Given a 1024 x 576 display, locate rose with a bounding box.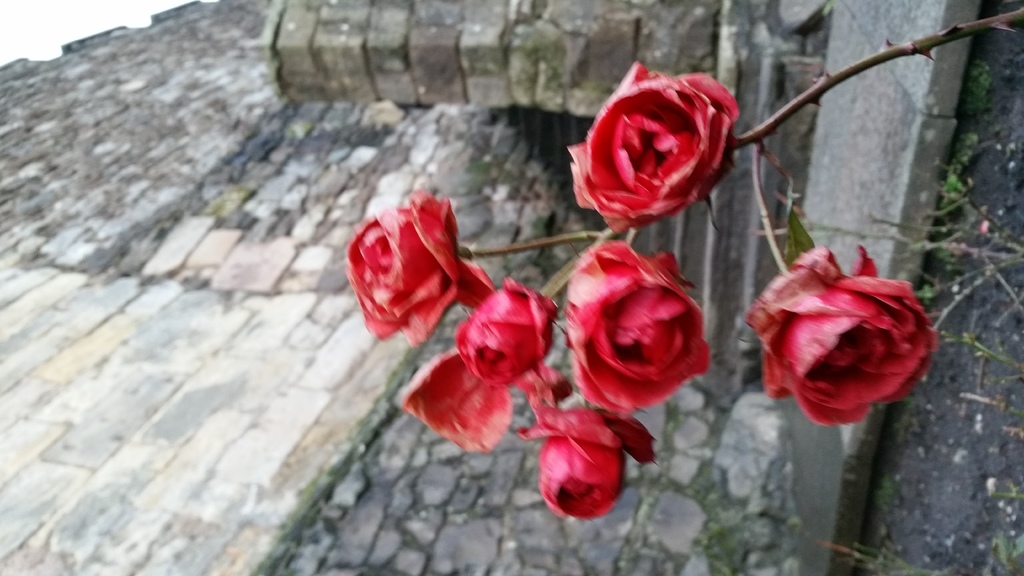
Located: [x1=513, y1=404, x2=627, y2=522].
